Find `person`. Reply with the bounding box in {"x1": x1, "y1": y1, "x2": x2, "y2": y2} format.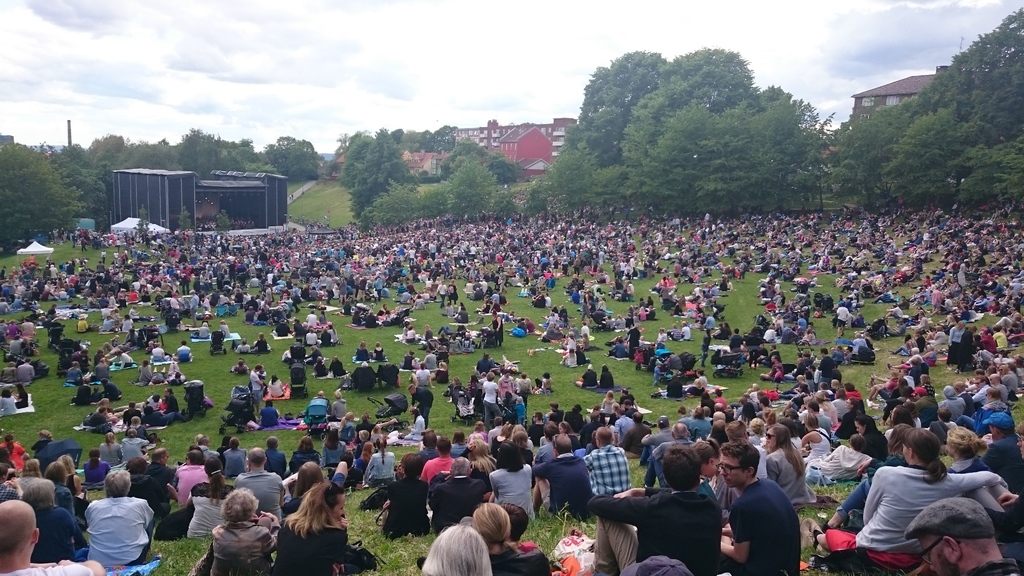
{"x1": 532, "y1": 411, "x2": 547, "y2": 440}.
